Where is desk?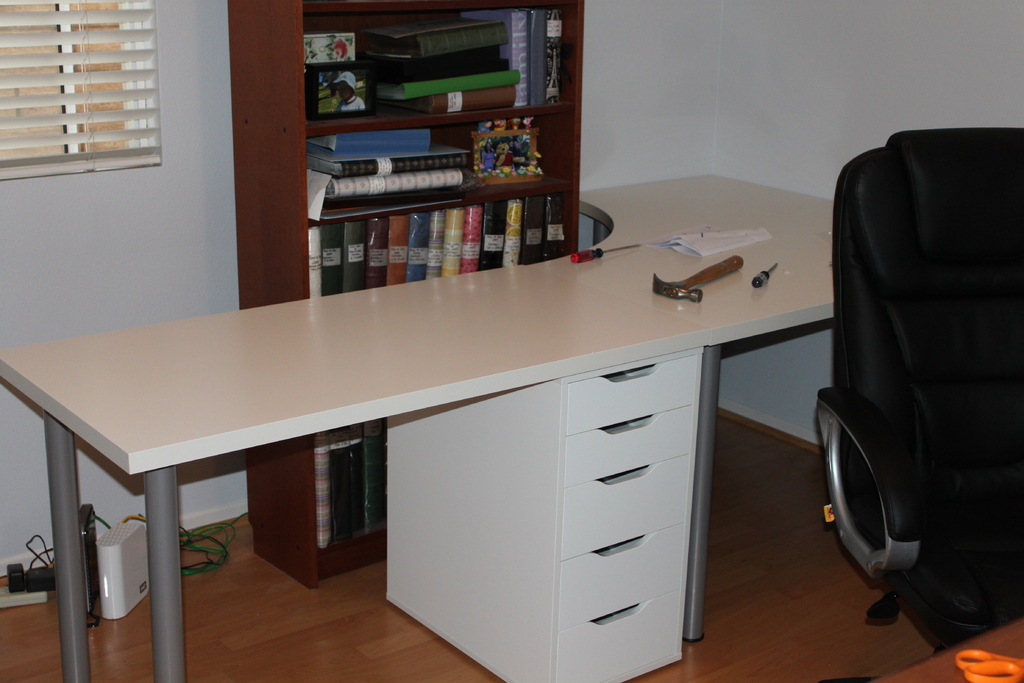
pyautogui.locateOnScreen(21, 179, 824, 671).
